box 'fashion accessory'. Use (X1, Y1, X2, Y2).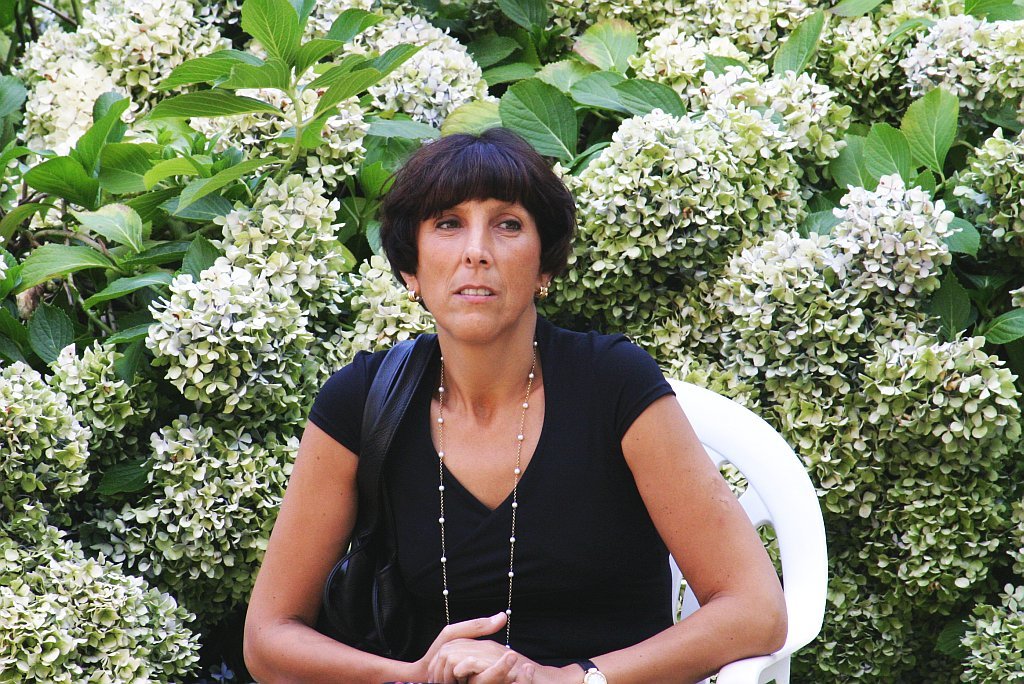
(404, 290, 420, 303).
